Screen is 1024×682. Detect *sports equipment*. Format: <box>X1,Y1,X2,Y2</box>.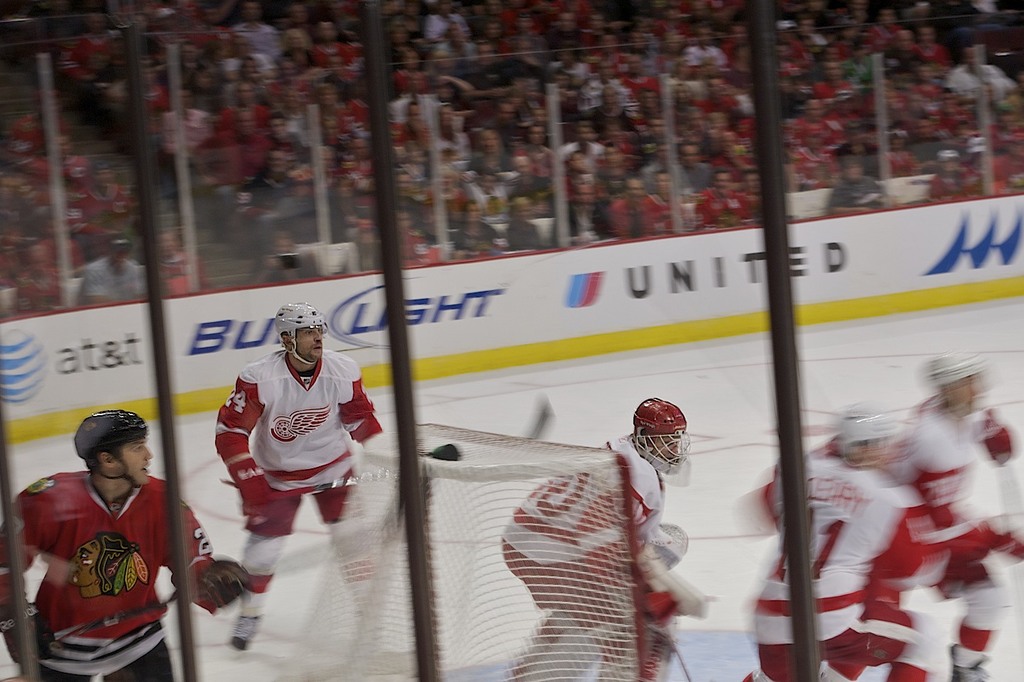
<box>197,560,252,609</box>.
